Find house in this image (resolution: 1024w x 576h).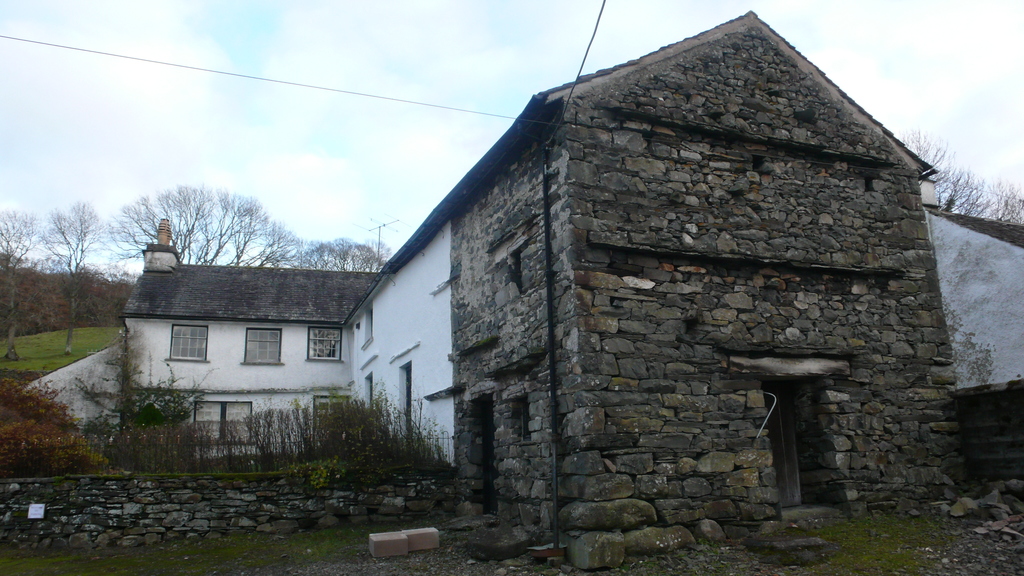
(x1=84, y1=11, x2=1009, y2=551).
